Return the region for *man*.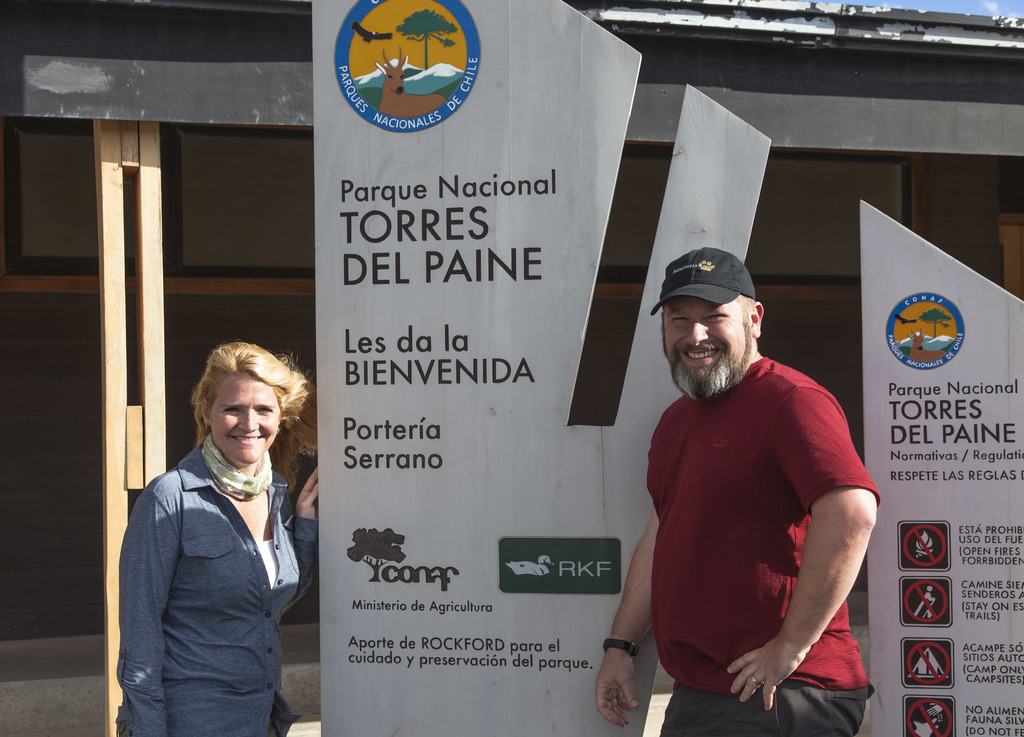
bbox=[582, 247, 876, 736].
